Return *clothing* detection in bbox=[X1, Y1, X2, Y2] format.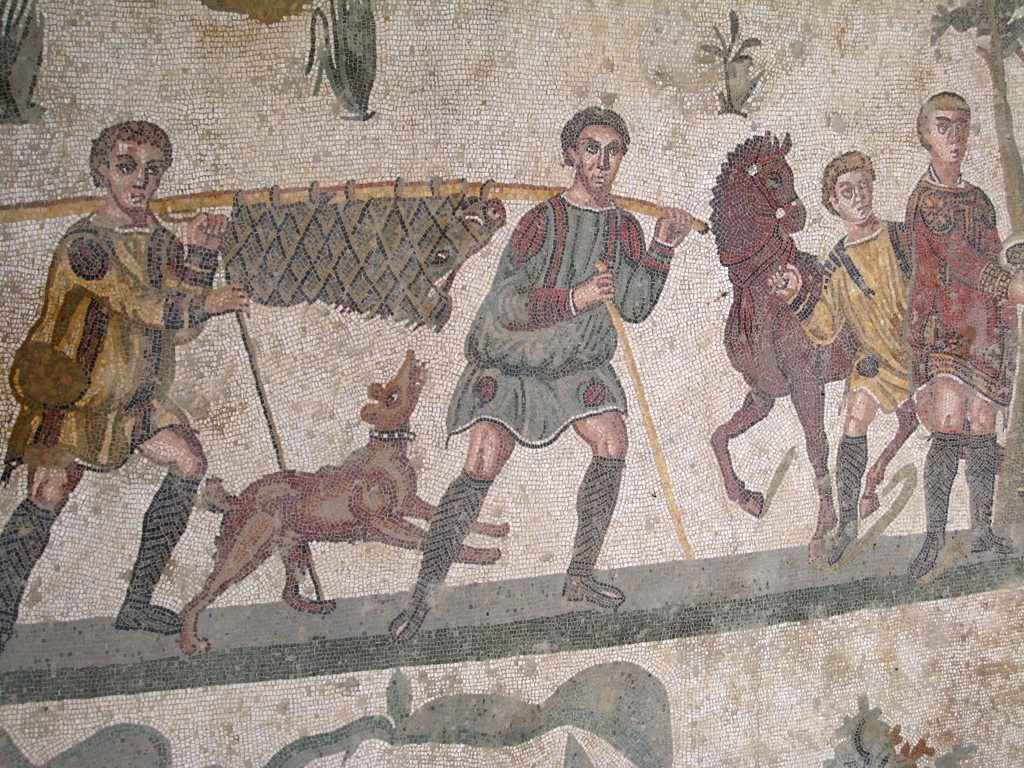
bbox=[902, 165, 1023, 415].
